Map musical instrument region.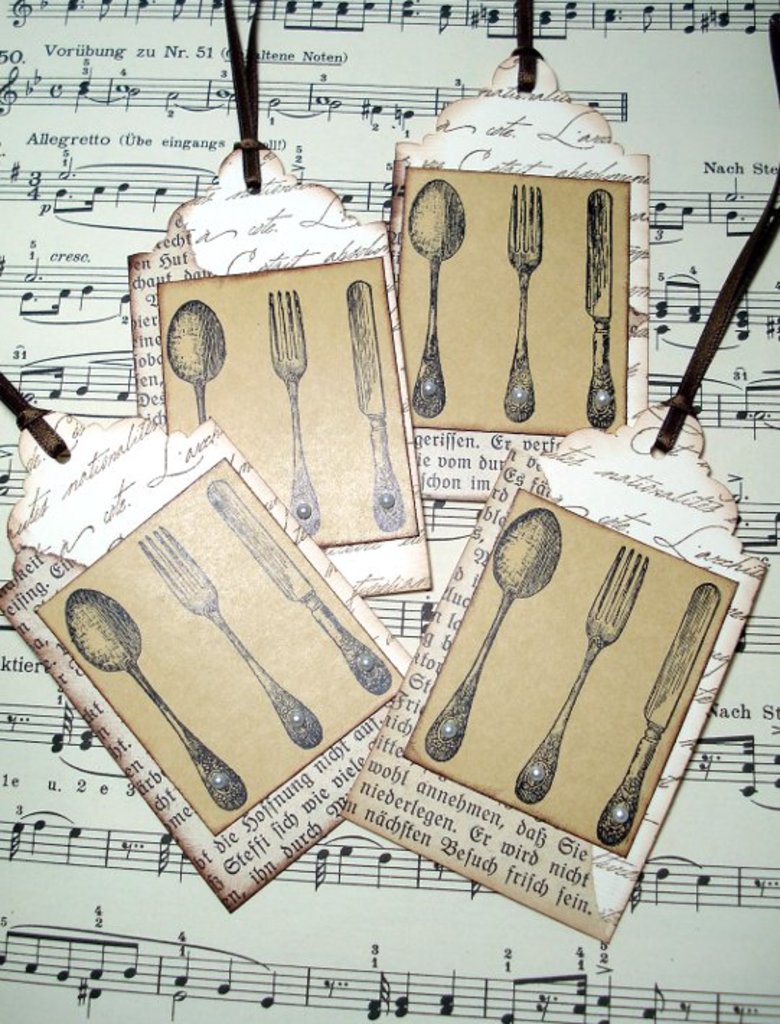
Mapped to bbox=(627, 371, 777, 460).
